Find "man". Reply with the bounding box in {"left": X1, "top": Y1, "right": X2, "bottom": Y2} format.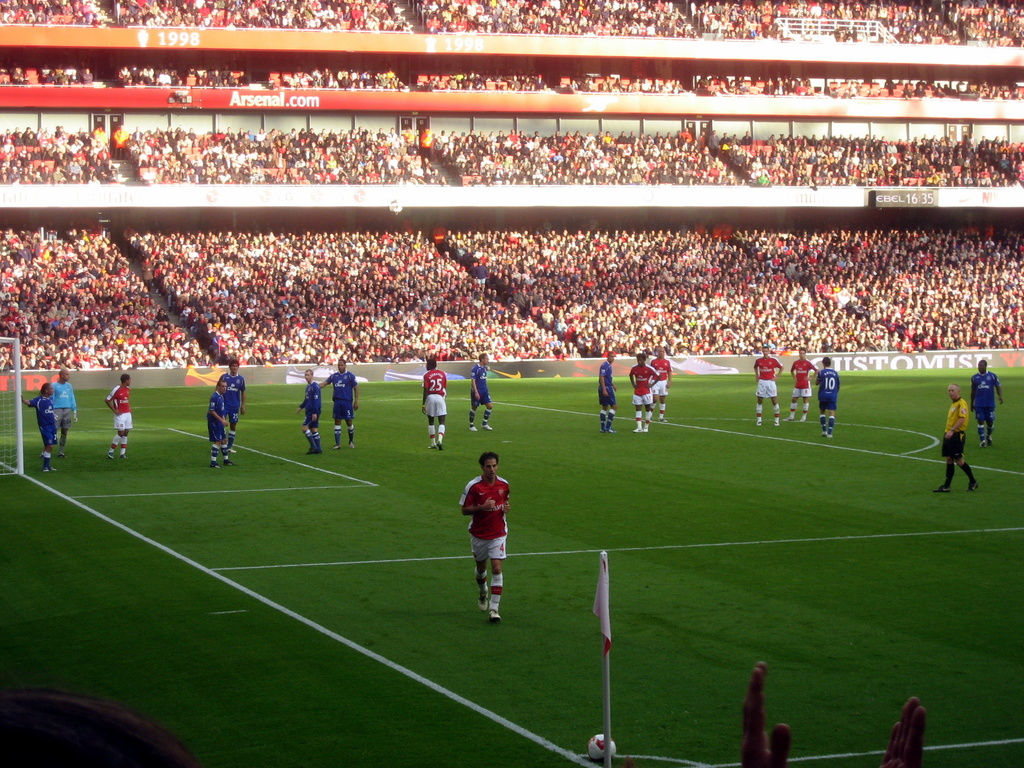
{"left": 783, "top": 349, "right": 819, "bottom": 420}.
